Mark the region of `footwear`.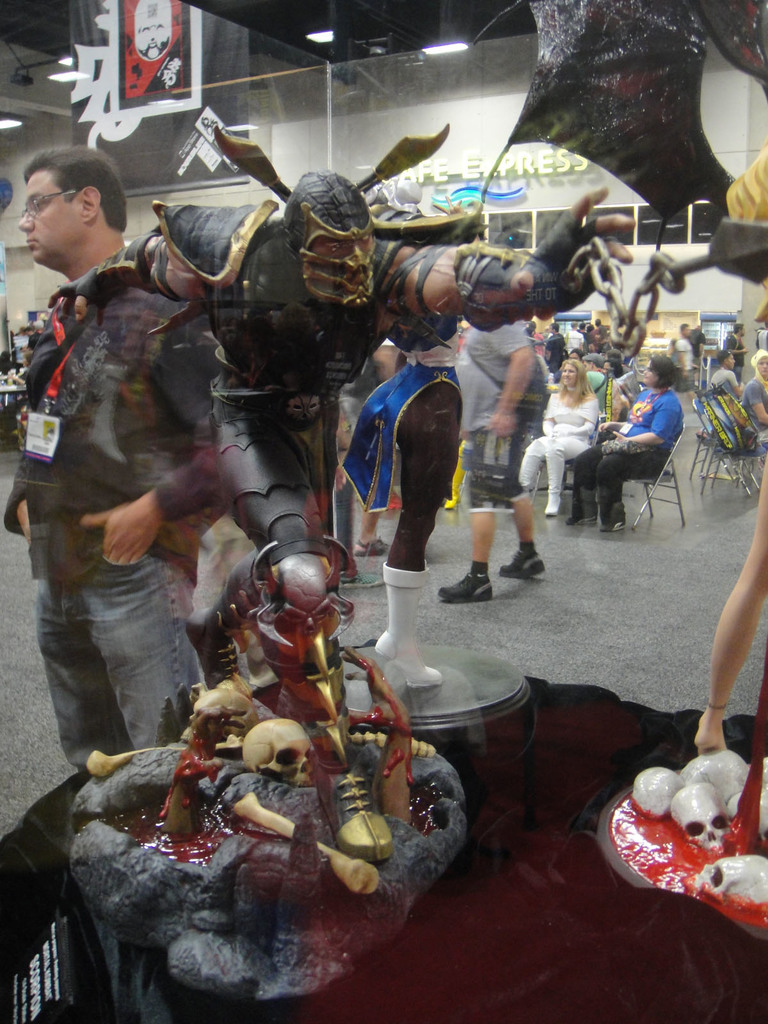
Region: rect(366, 627, 444, 685).
